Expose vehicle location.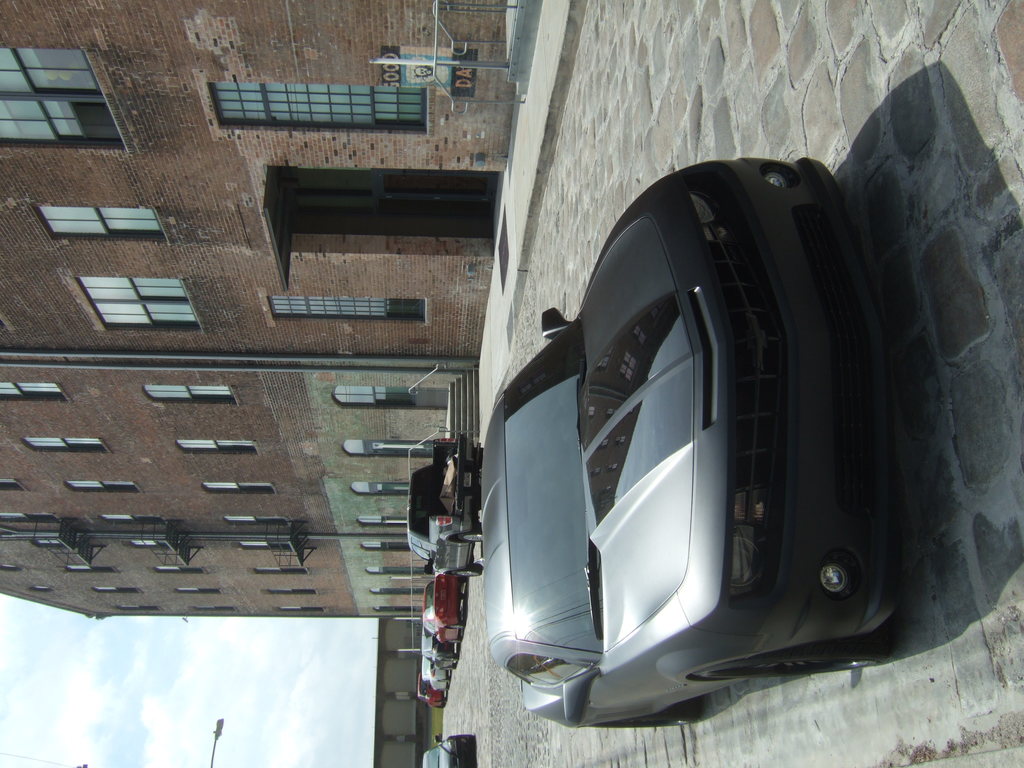
Exposed at (x1=420, y1=671, x2=451, y2=693).
